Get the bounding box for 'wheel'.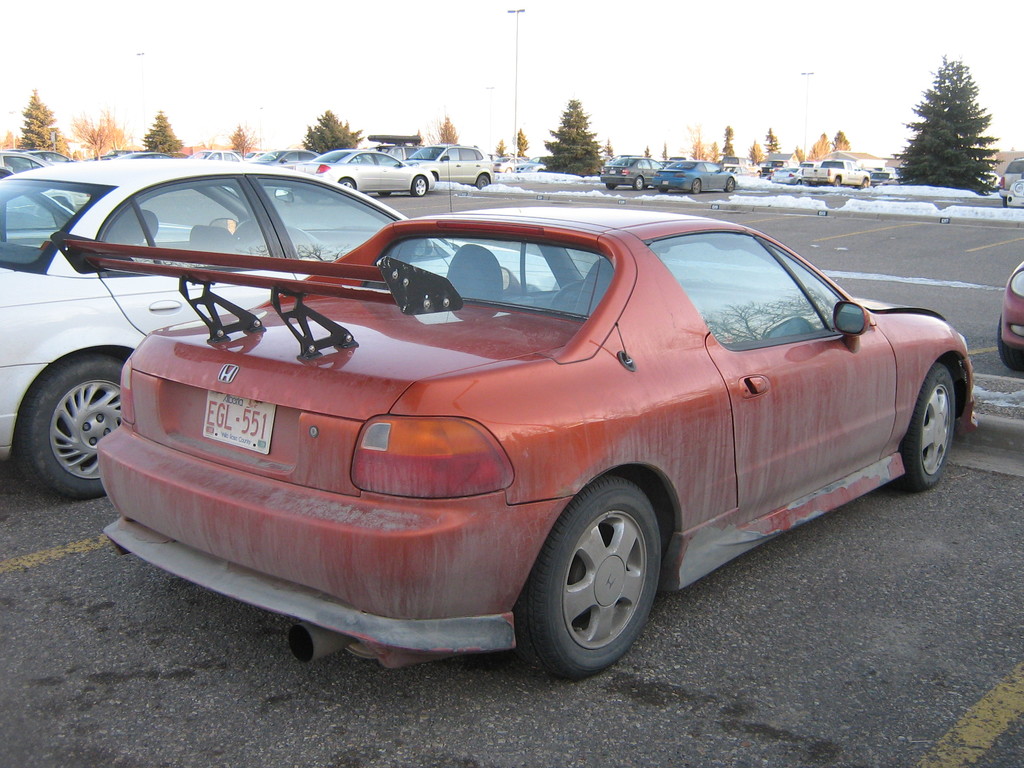
(338, 177, 356, 188).
